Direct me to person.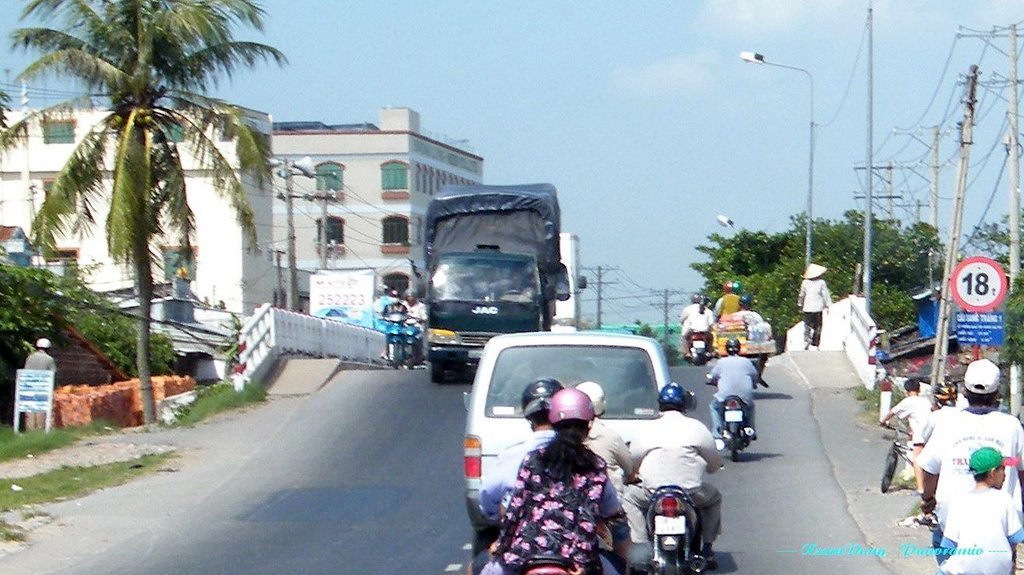
Direction: (717,290,743,319).
